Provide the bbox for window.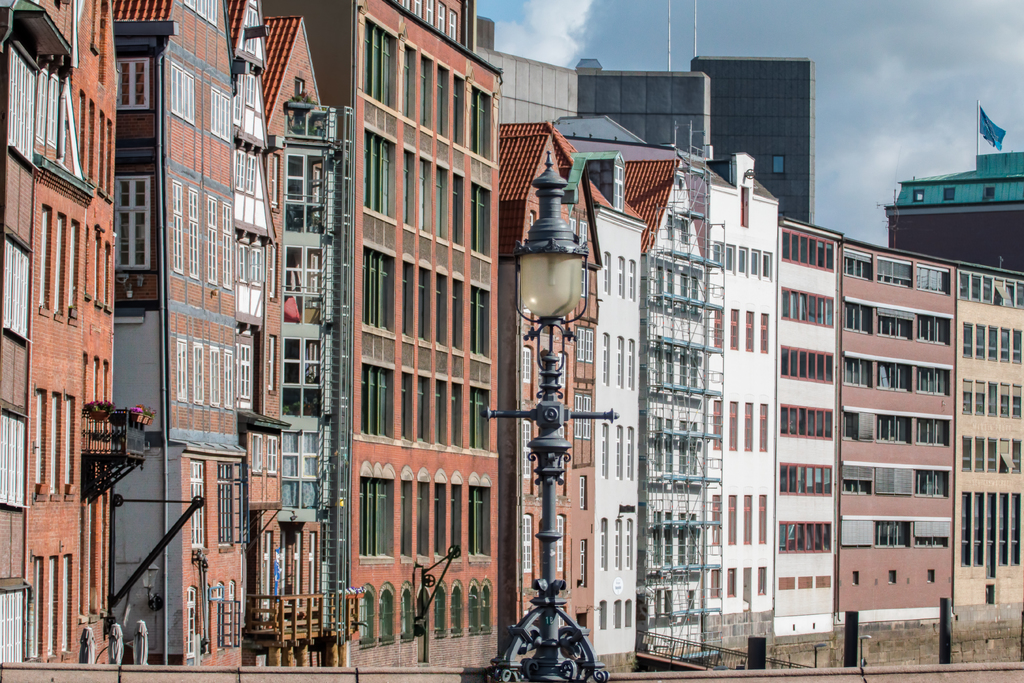
rect(778, 402, 834, 437).
